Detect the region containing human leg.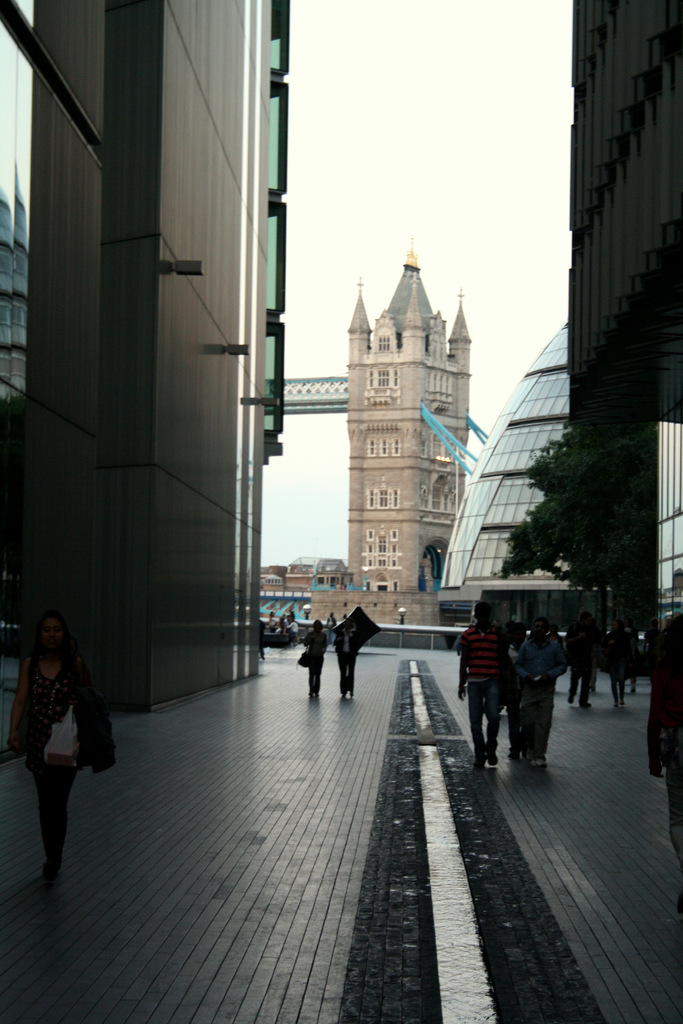
BBox(522, 682, 554, 764).
